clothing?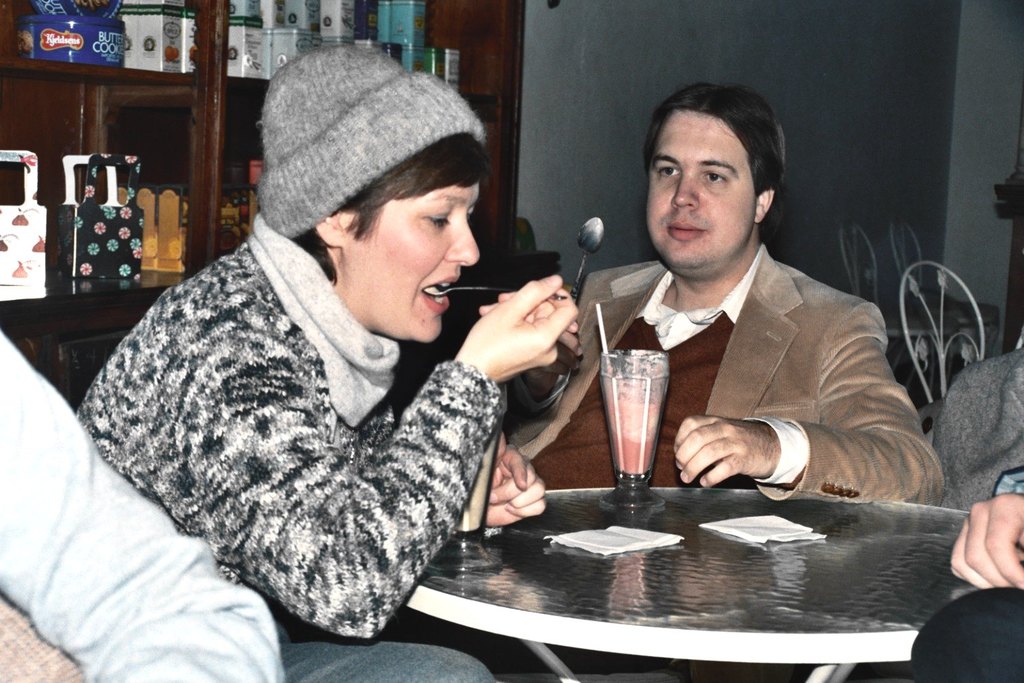
x1=0, y1=330, x2=495, y2=682
